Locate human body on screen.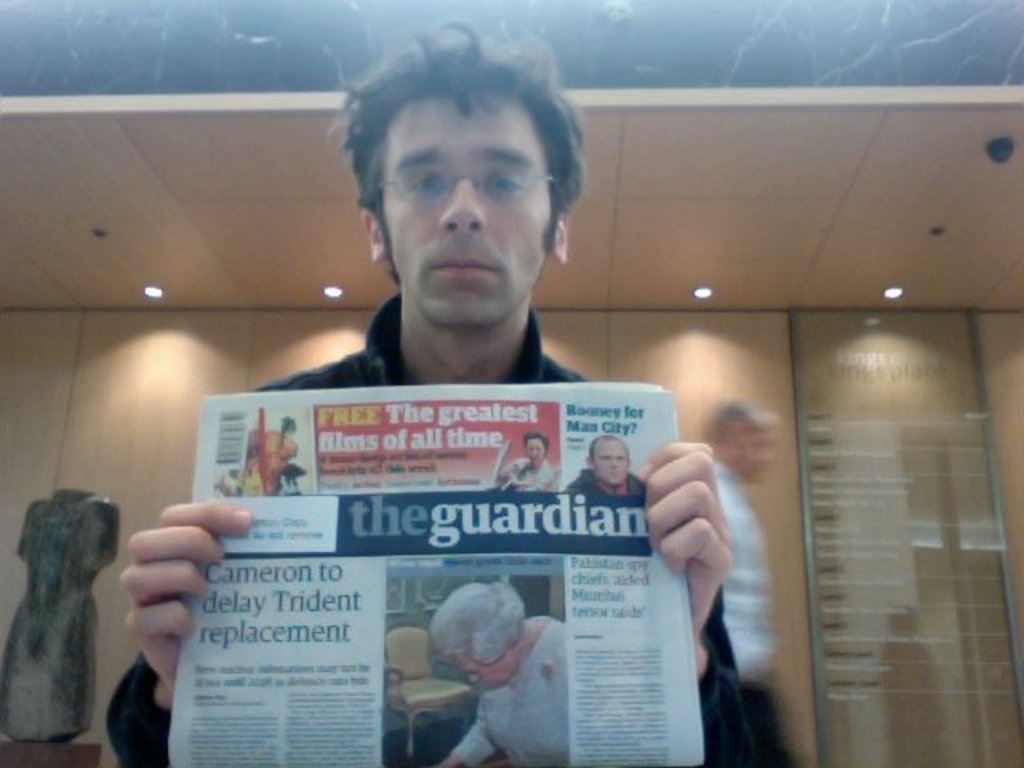
On screen at rect(498, 456, 558, 488).
